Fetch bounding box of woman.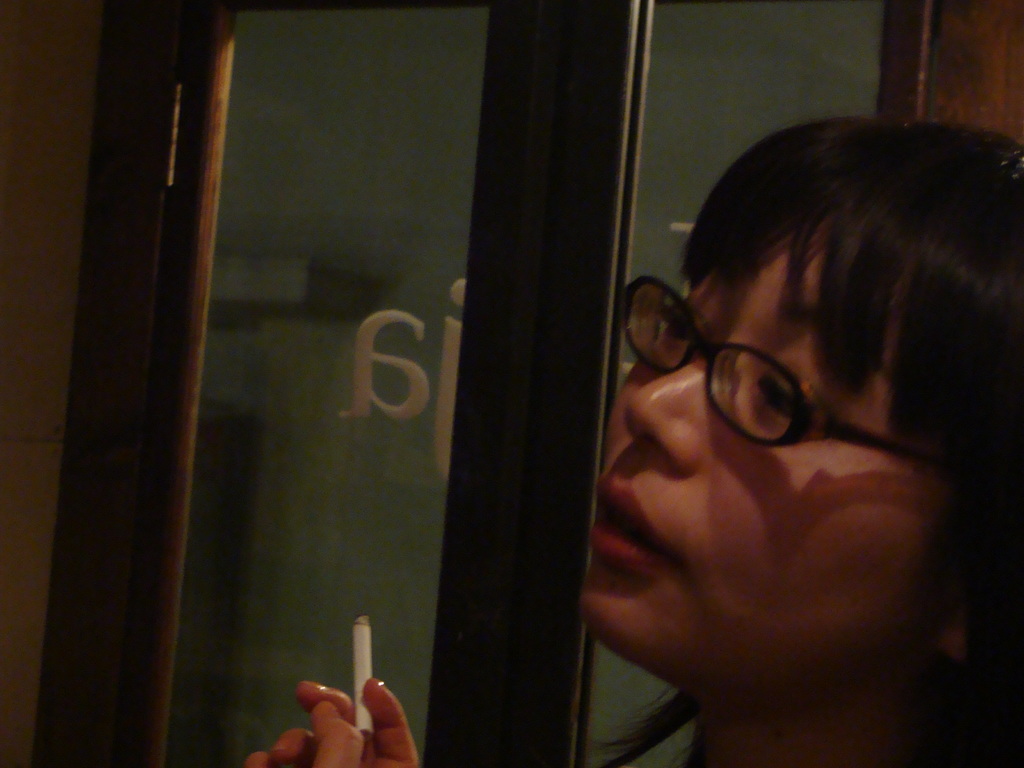
Bbox: [x1=203, y1=70, x2=1023, y2=767].
